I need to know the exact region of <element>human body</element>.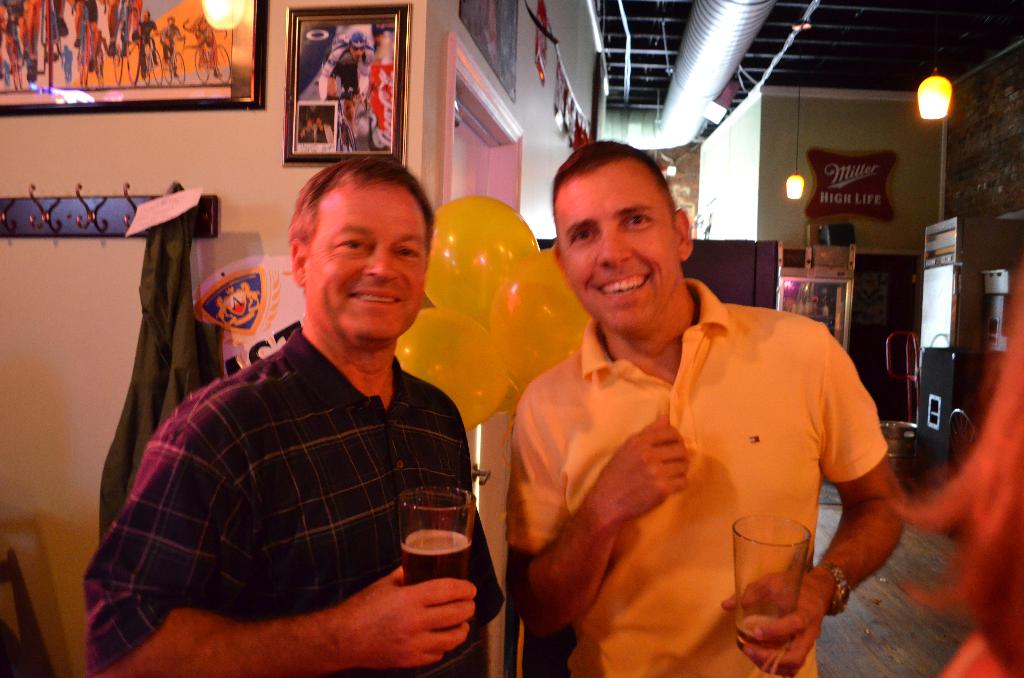
Region: l=504, t=278, r=911, b=677.
